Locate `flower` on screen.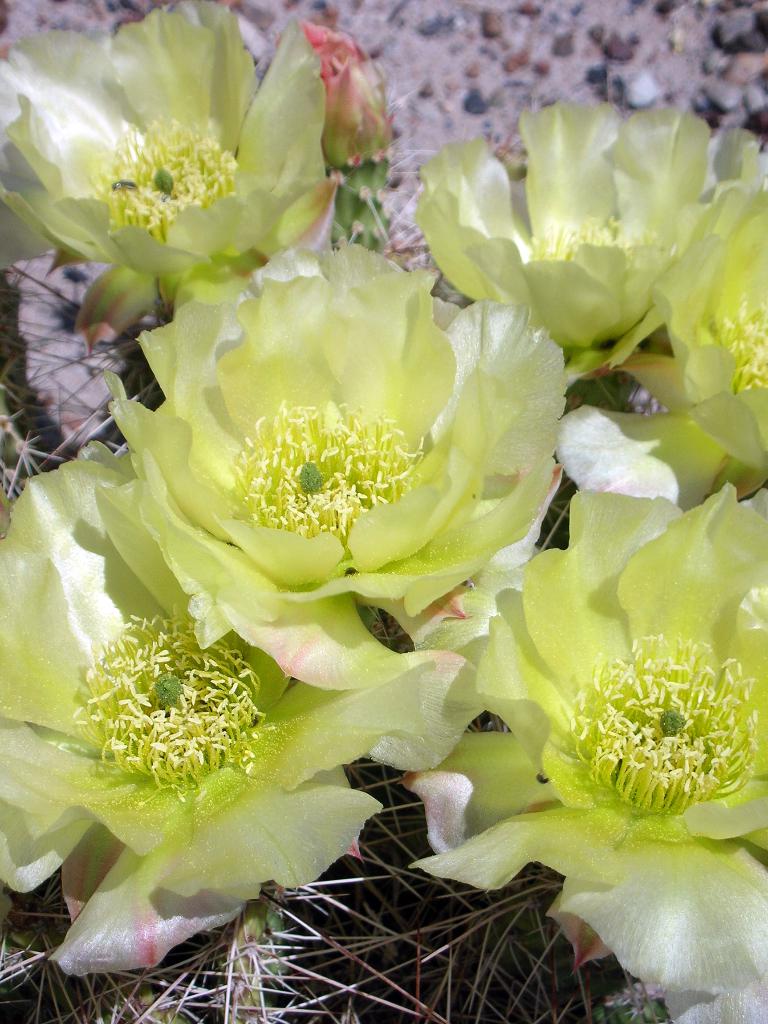
On screen at <bbox>0, 0, 342, 312</bbox>.
